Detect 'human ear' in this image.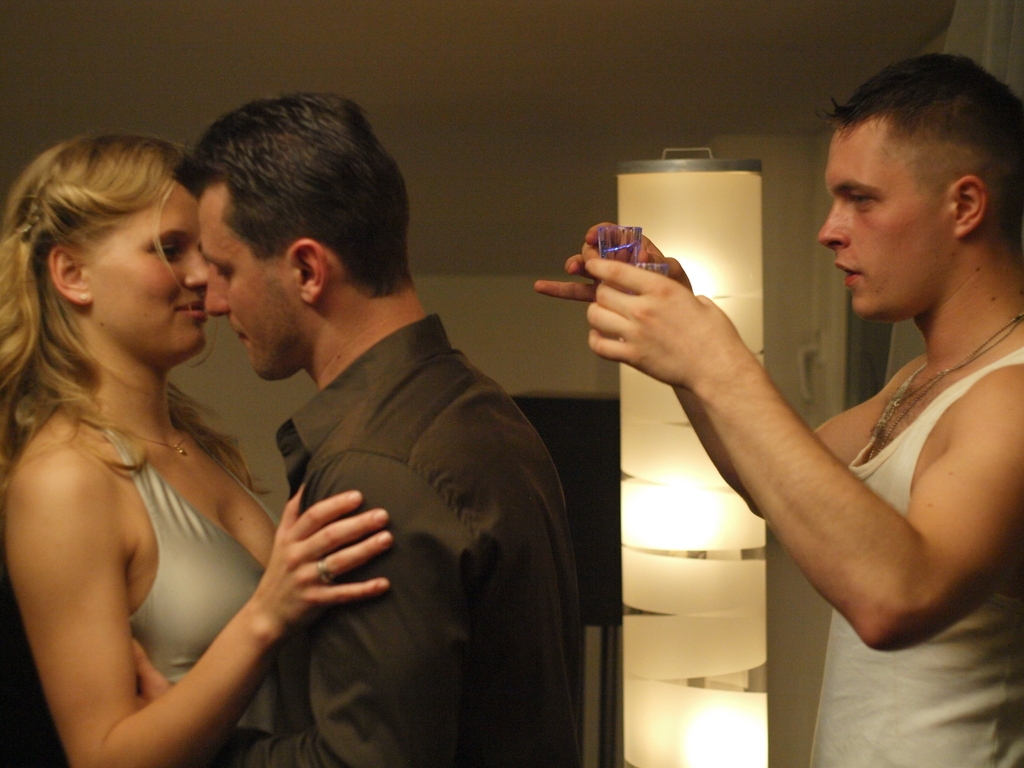
Detection: l=948, t=176, r=985, b=239.
